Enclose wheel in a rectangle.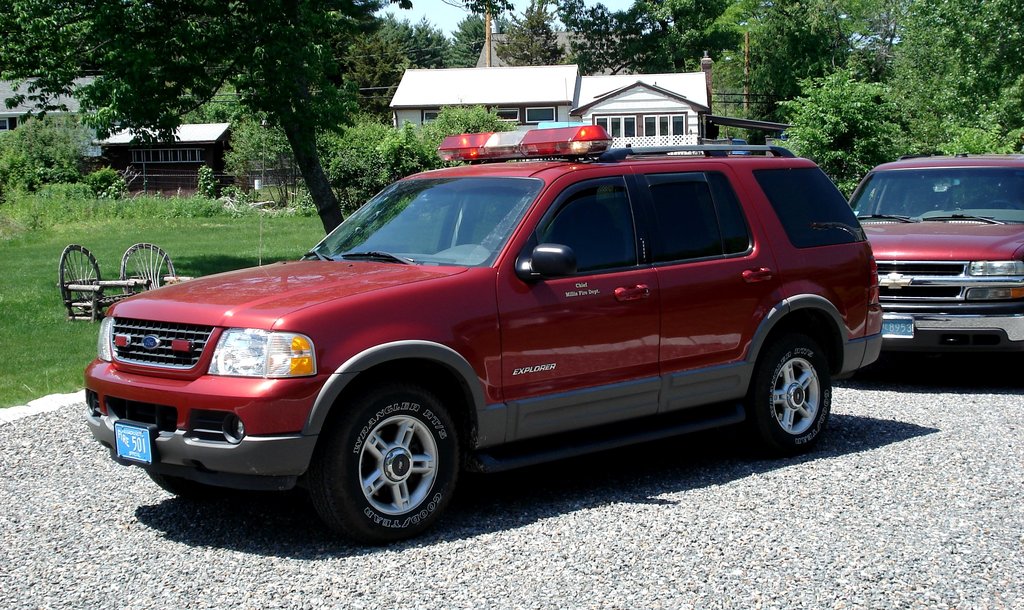
311:374:468:545.
